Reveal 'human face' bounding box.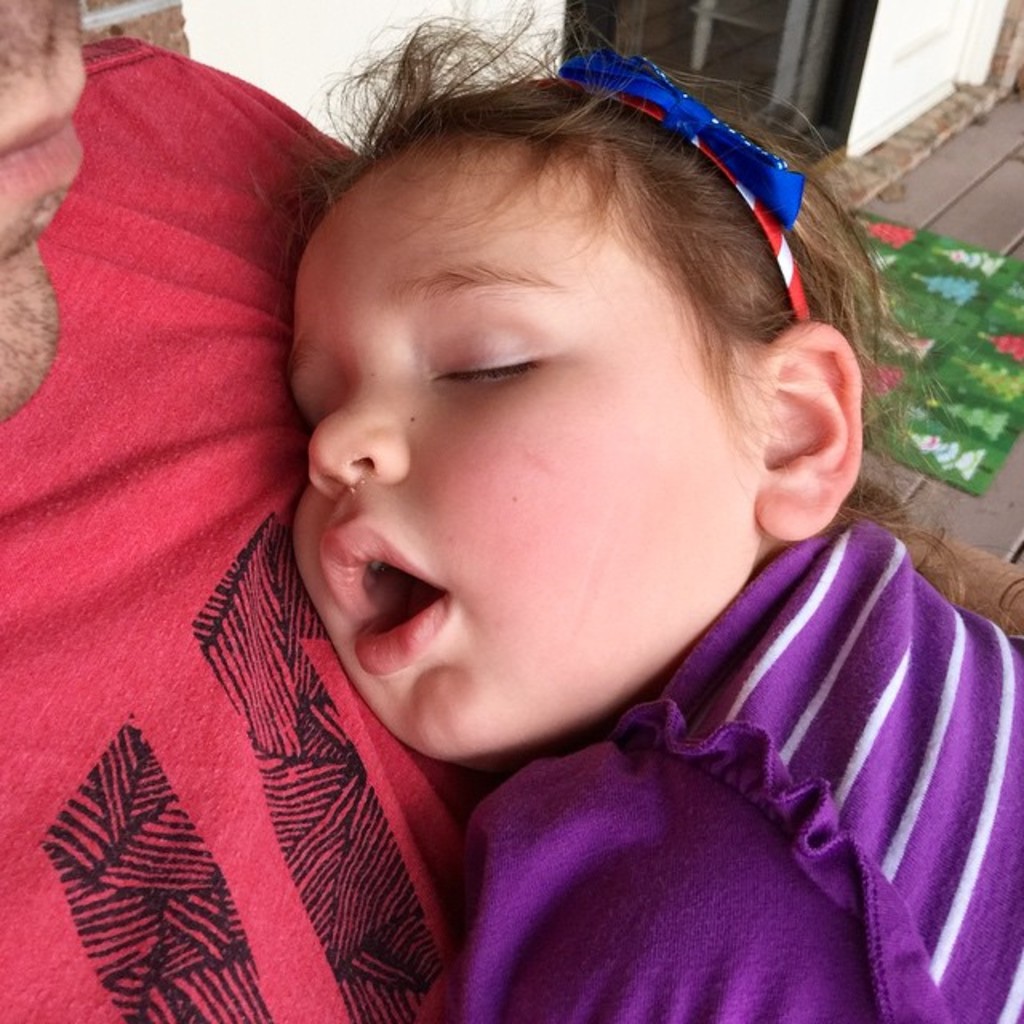
Revealed: 291, 138, 762, 757.
